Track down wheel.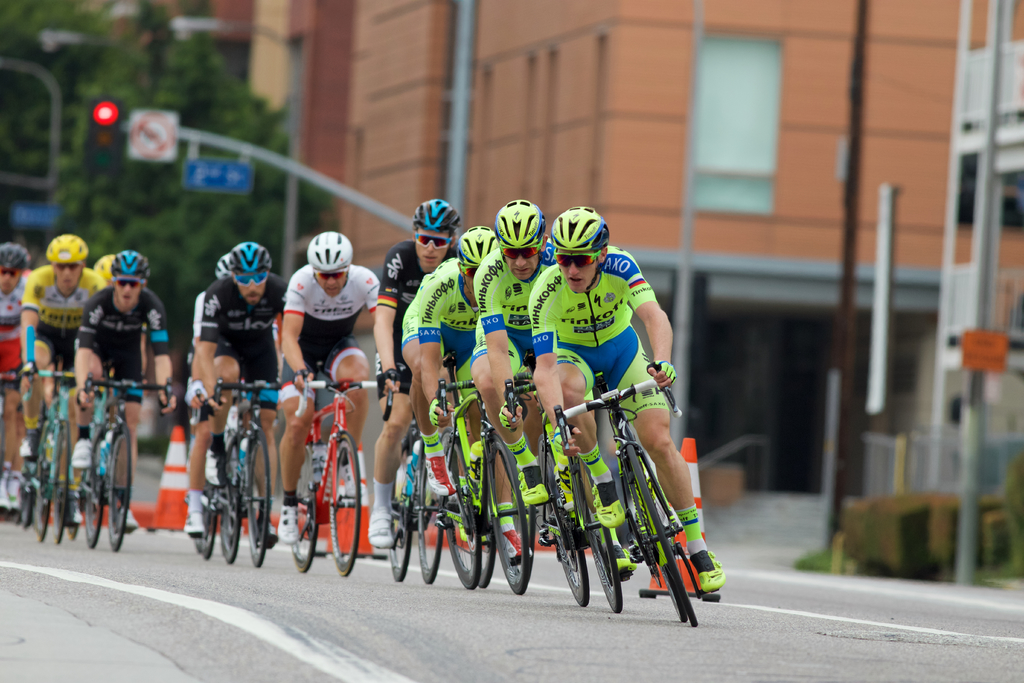
Tracked to Rect(21, 486, 29, 525).
